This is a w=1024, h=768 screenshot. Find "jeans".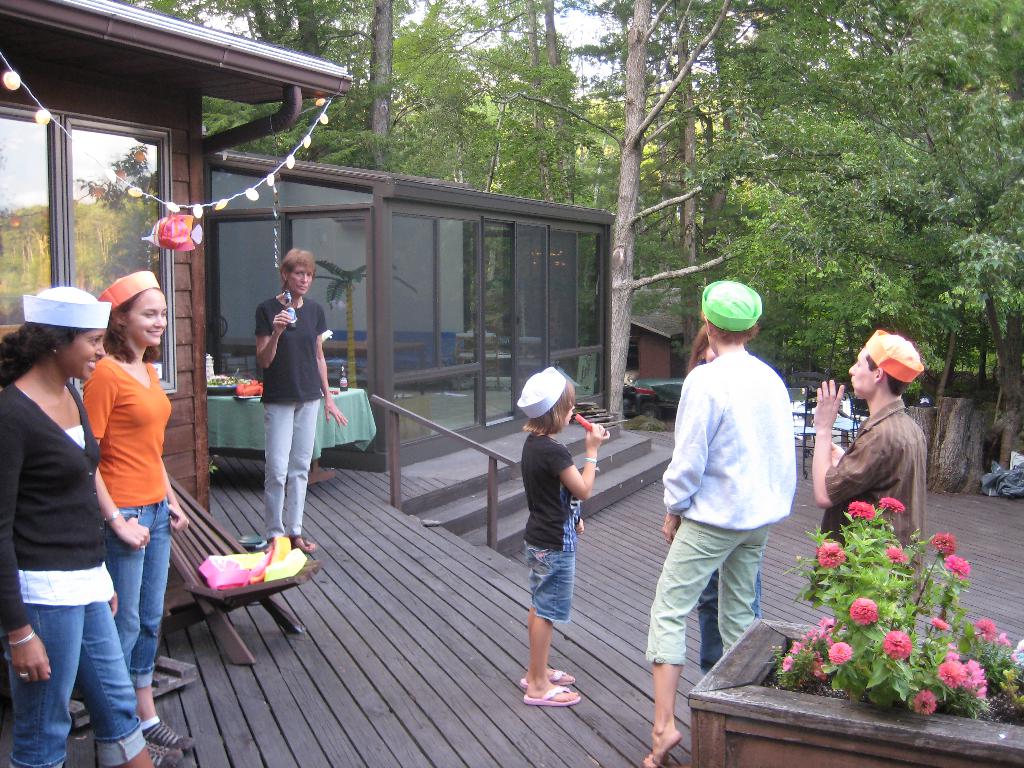
Bounding box: 17 554 152 762.
